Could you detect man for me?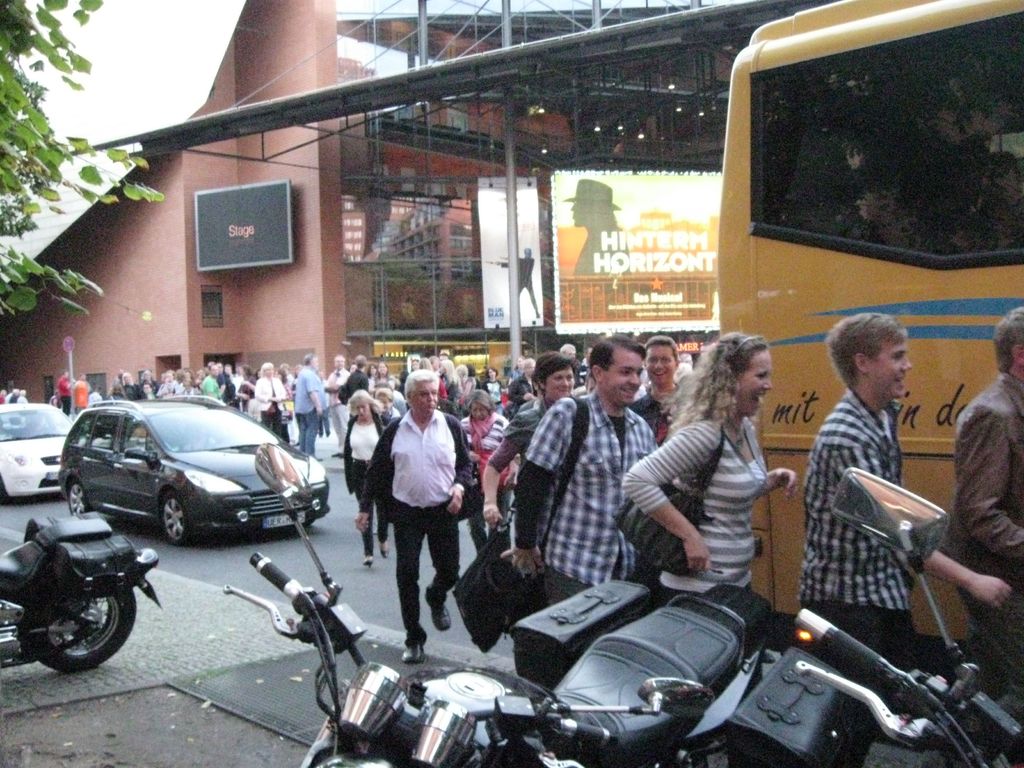
Detection result: Rect(507, 360, 538, 421).
